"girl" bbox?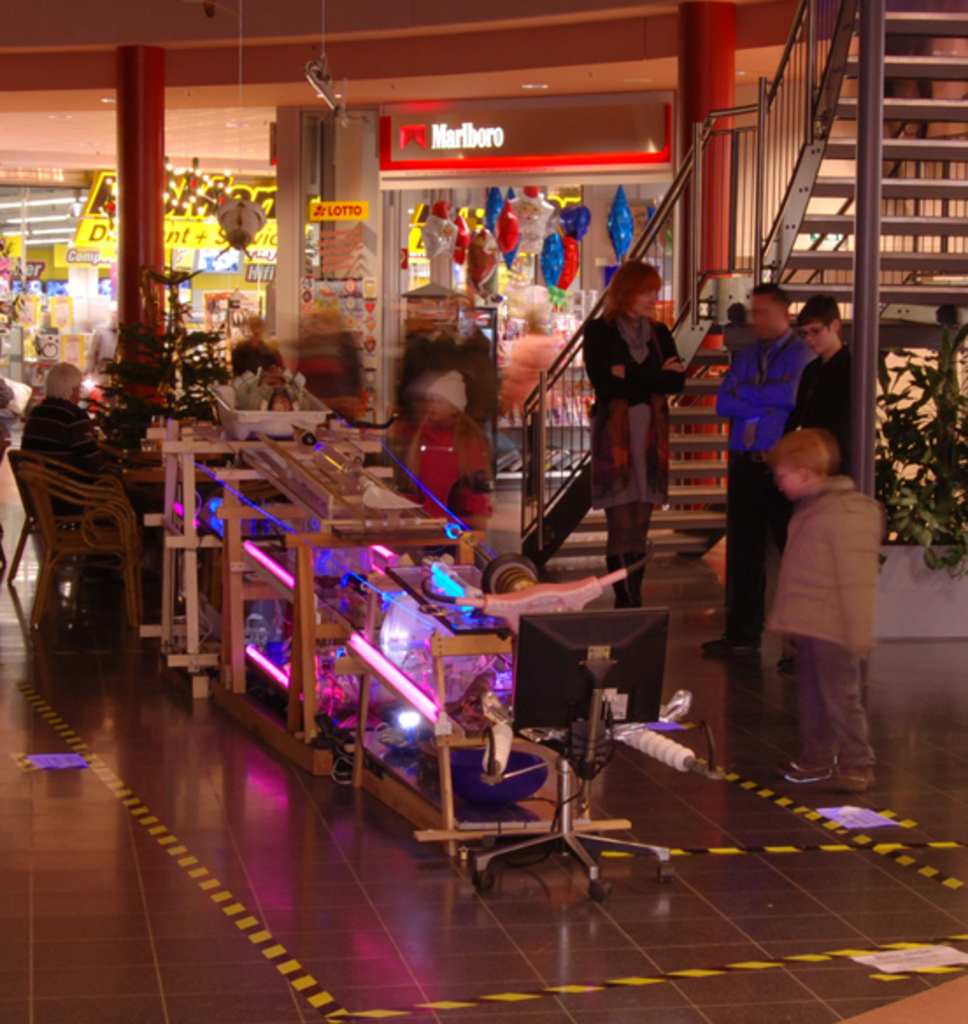
BBox(405, 368, 489, 521)
